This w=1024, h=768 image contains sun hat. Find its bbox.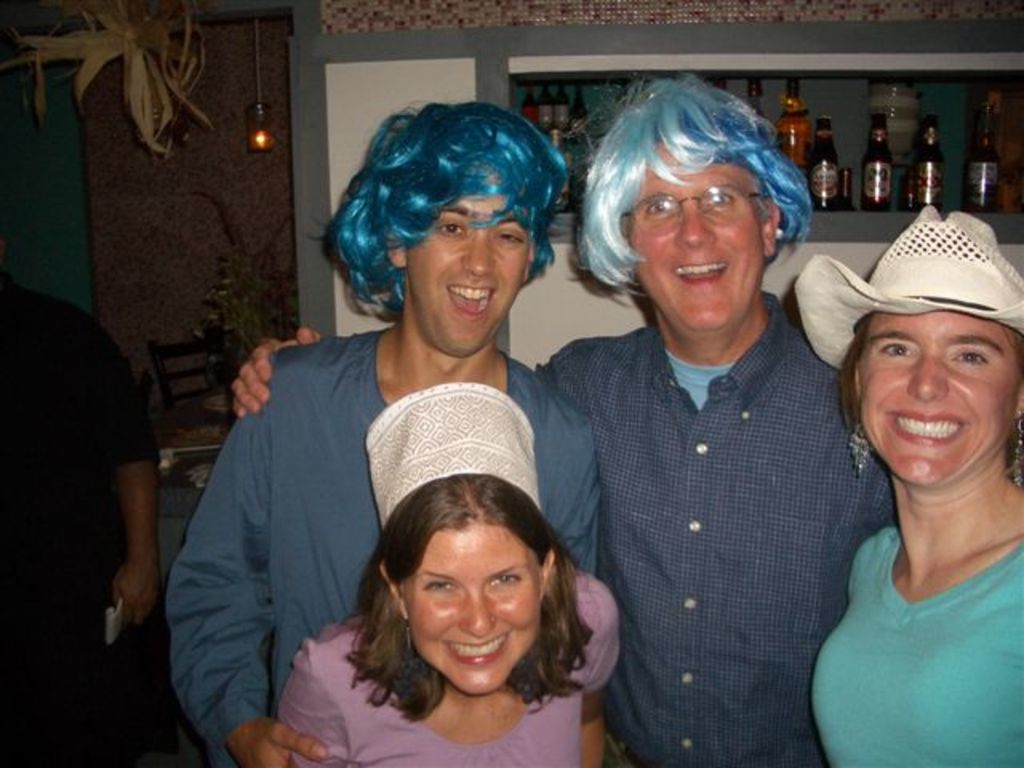
792/203/1022/378.
